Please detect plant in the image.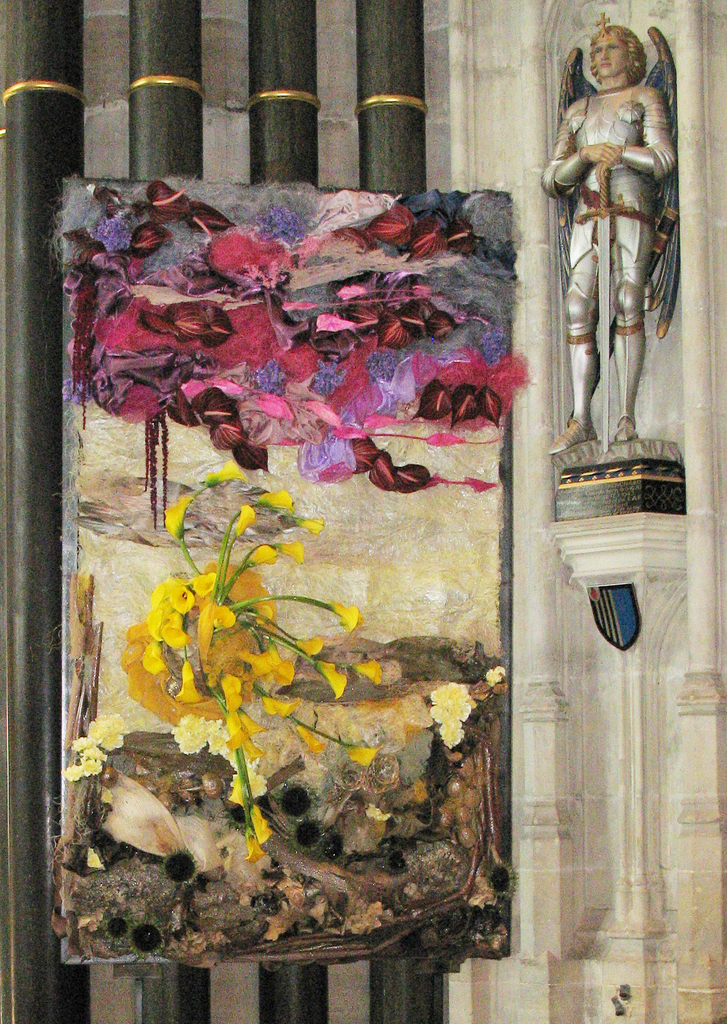
(118, 458, 386, 865).
